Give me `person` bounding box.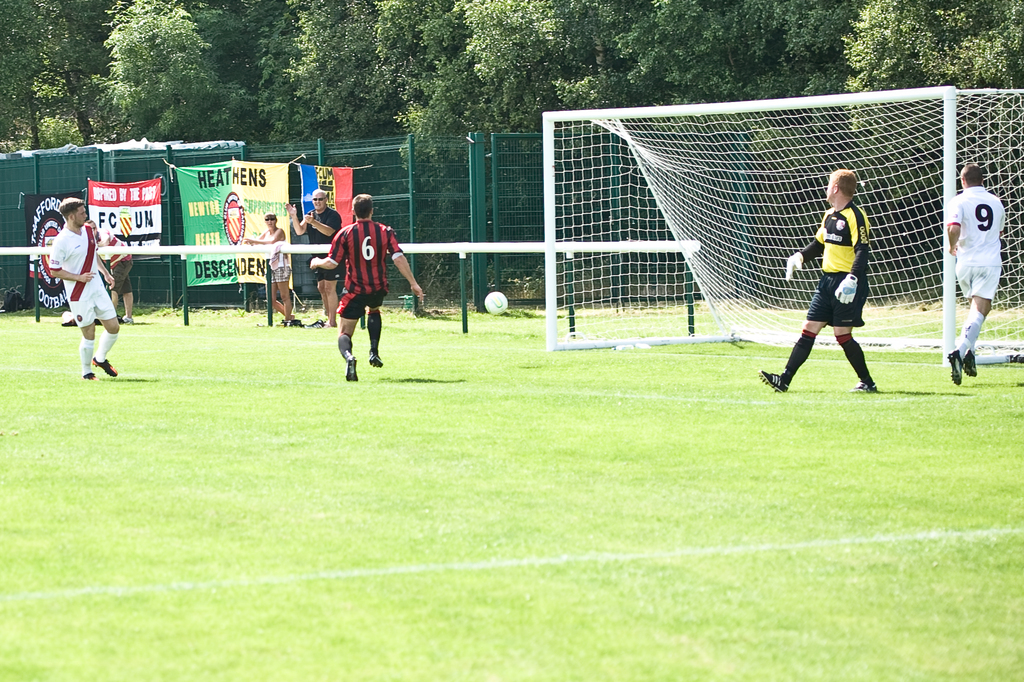
311, 191, 426, 382.
